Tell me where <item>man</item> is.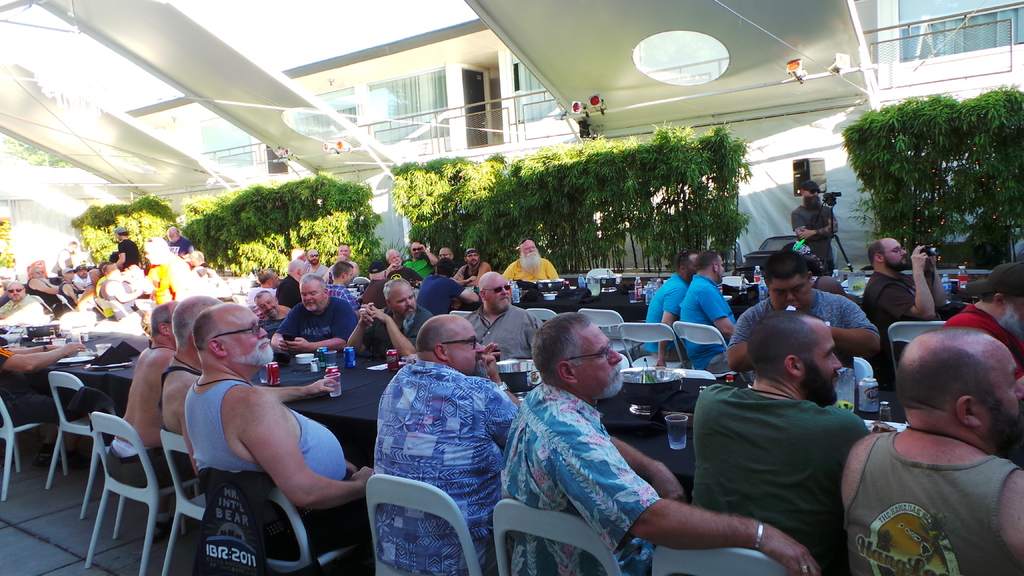
<item>man</item> is at x1=303 y1=247 x2=328 y2=278.
